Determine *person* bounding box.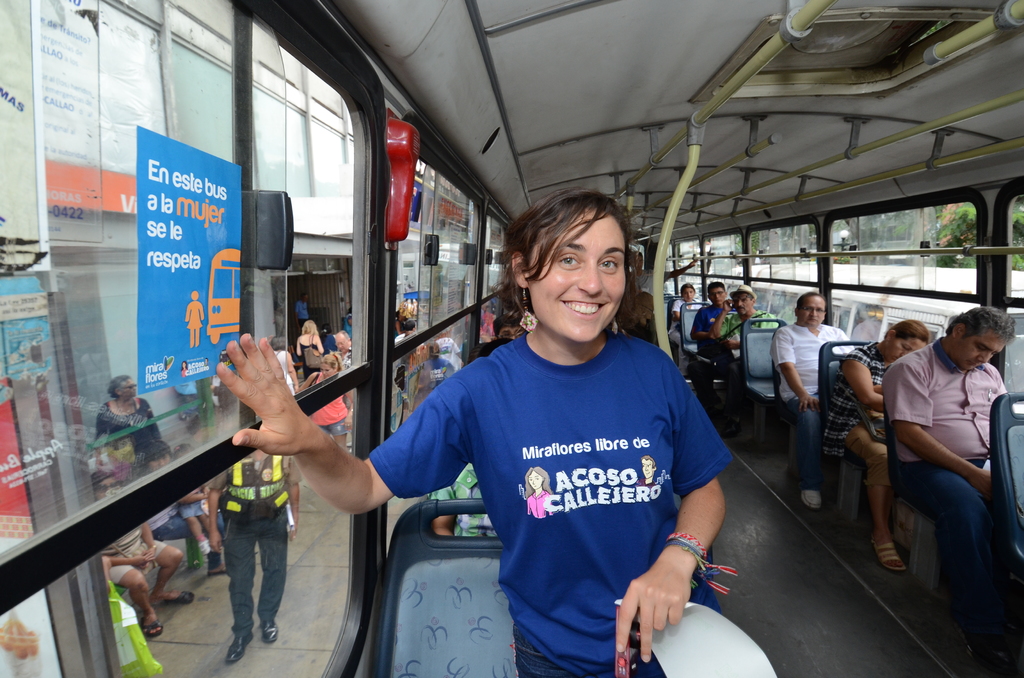
Determined: left=683, top=280, right=732, bottom=378.
